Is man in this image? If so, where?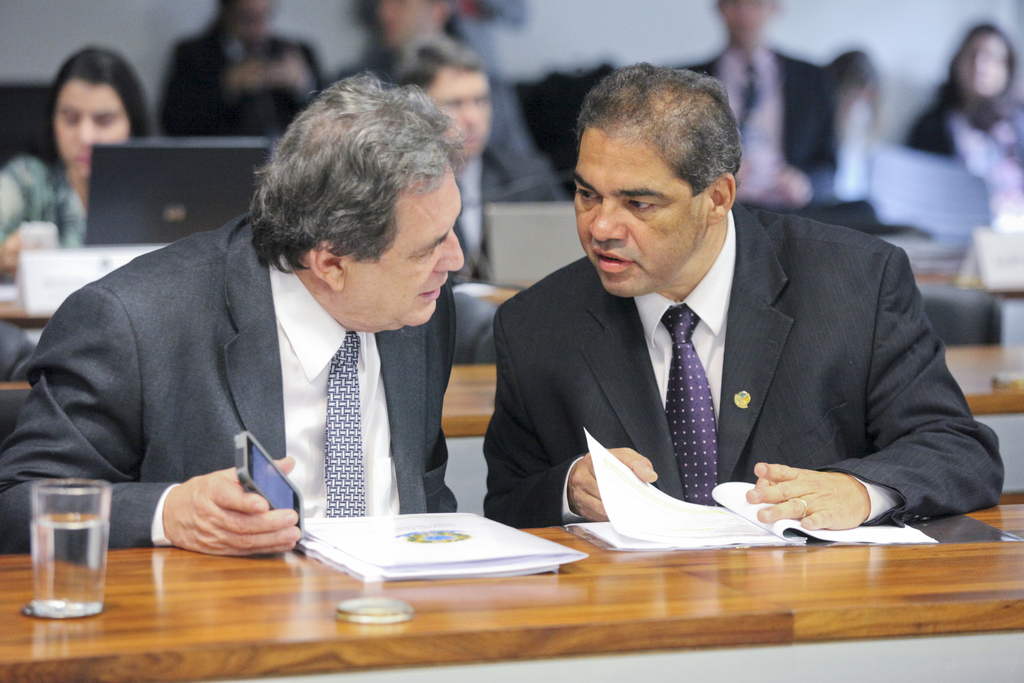
Yes, at <box>673,0,849,207</box>.
